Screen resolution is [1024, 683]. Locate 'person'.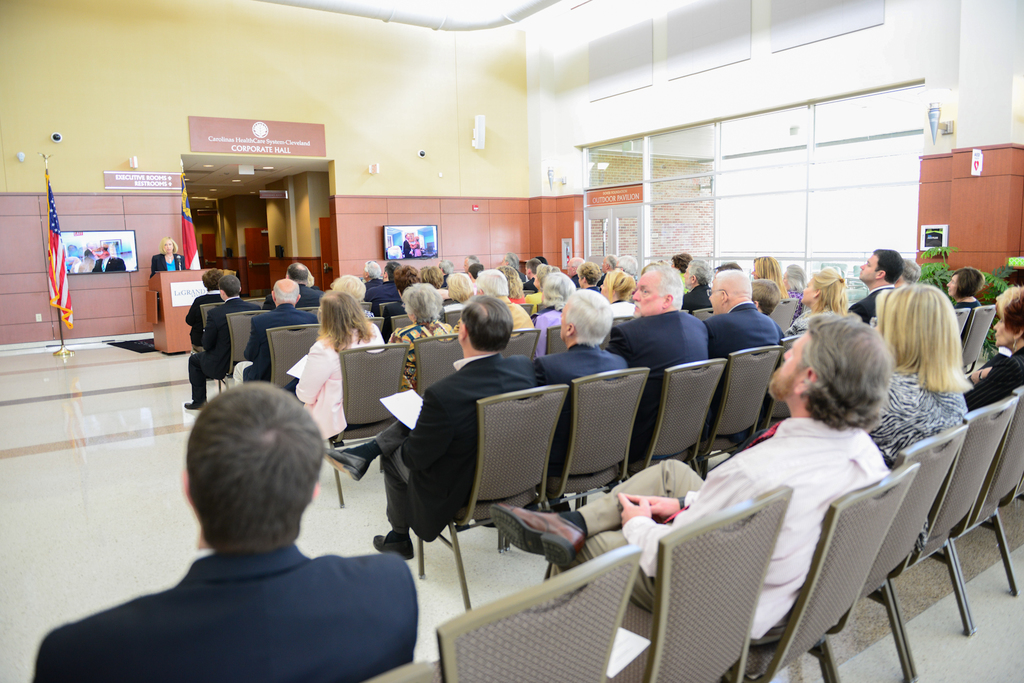
left=148, top=241, right=186, bottom=284.
